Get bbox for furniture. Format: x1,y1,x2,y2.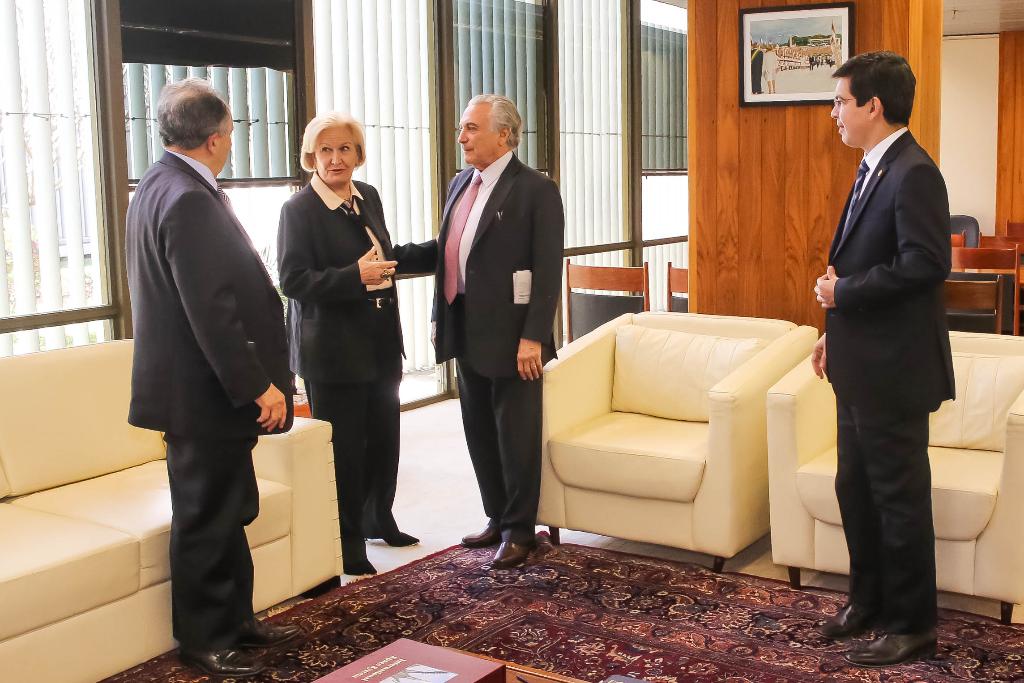
942,269,1020,336.
